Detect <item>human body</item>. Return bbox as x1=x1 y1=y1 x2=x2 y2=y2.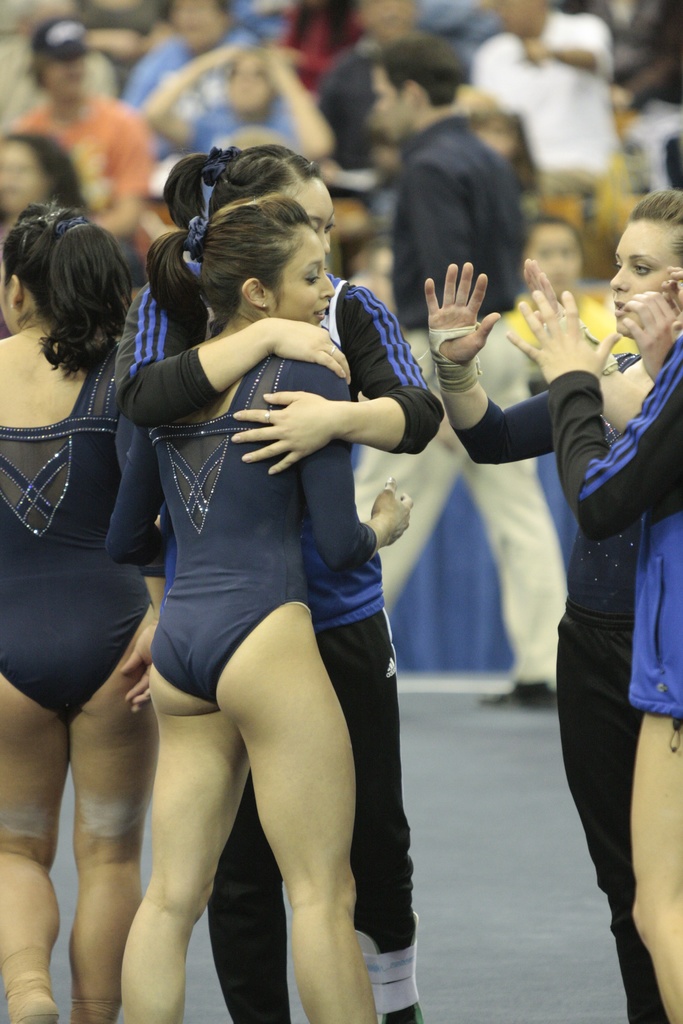
x1=110 y1=22 x2=270 y2=156.
